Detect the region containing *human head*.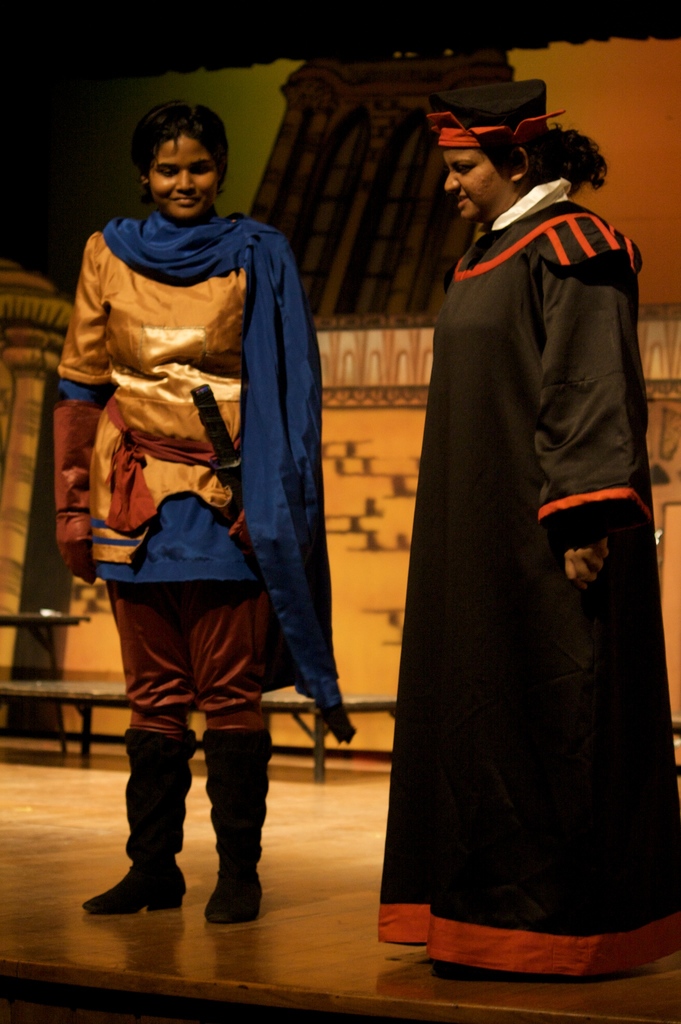
Rect(124, 98, 239, 214).
